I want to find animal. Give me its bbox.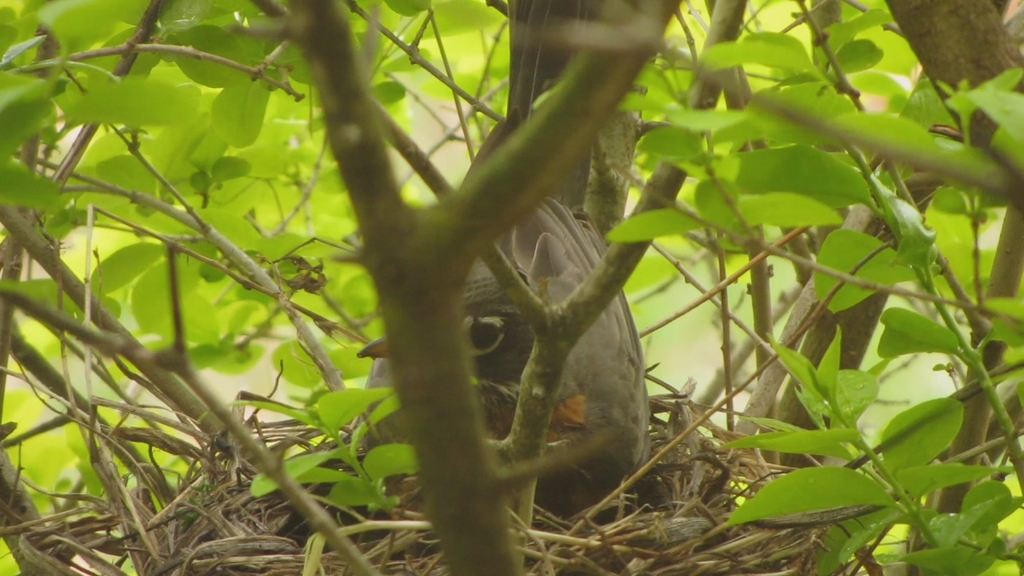
[358,111,650,486].
